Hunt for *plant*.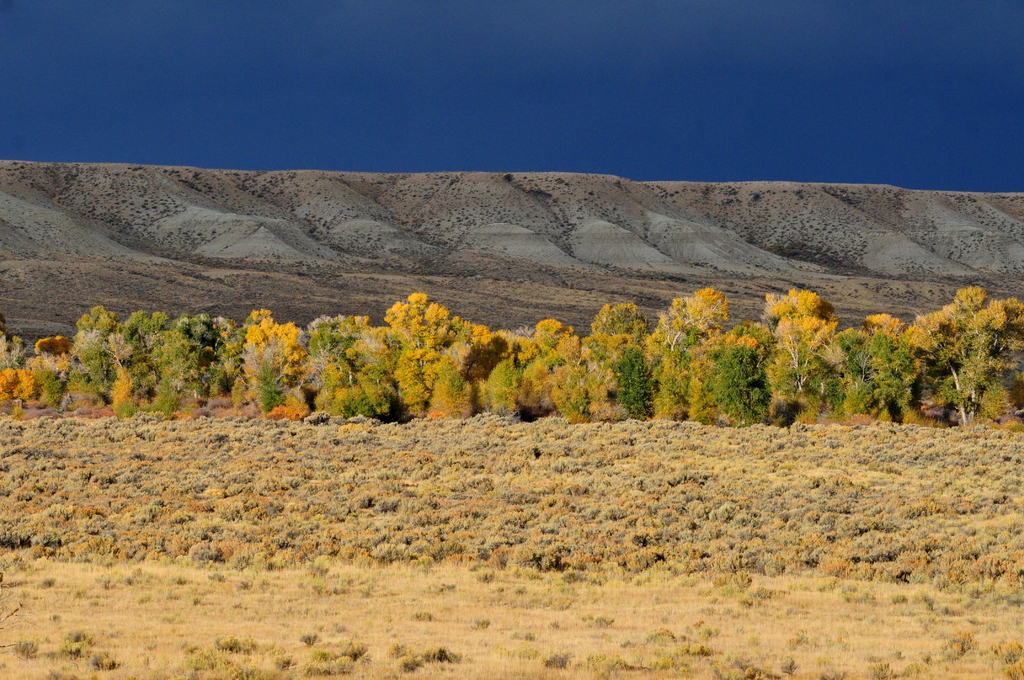
Hunted down at {"left": 0, "top": 432, "right": 1023, "bottom": 613}.
